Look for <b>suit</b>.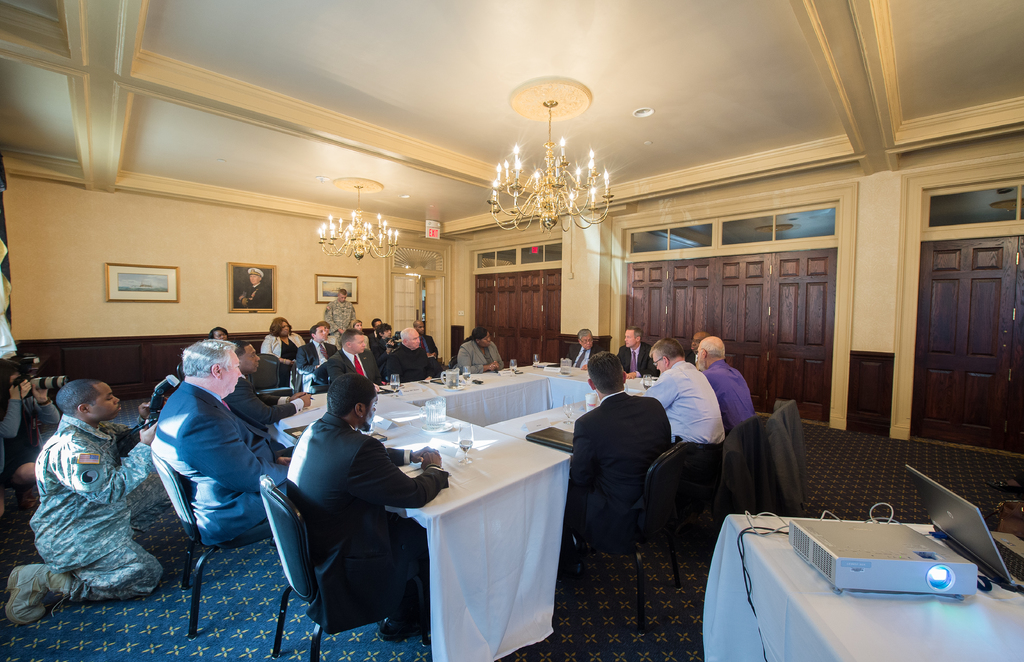
Found: box=[616, 340, 655, 381].
